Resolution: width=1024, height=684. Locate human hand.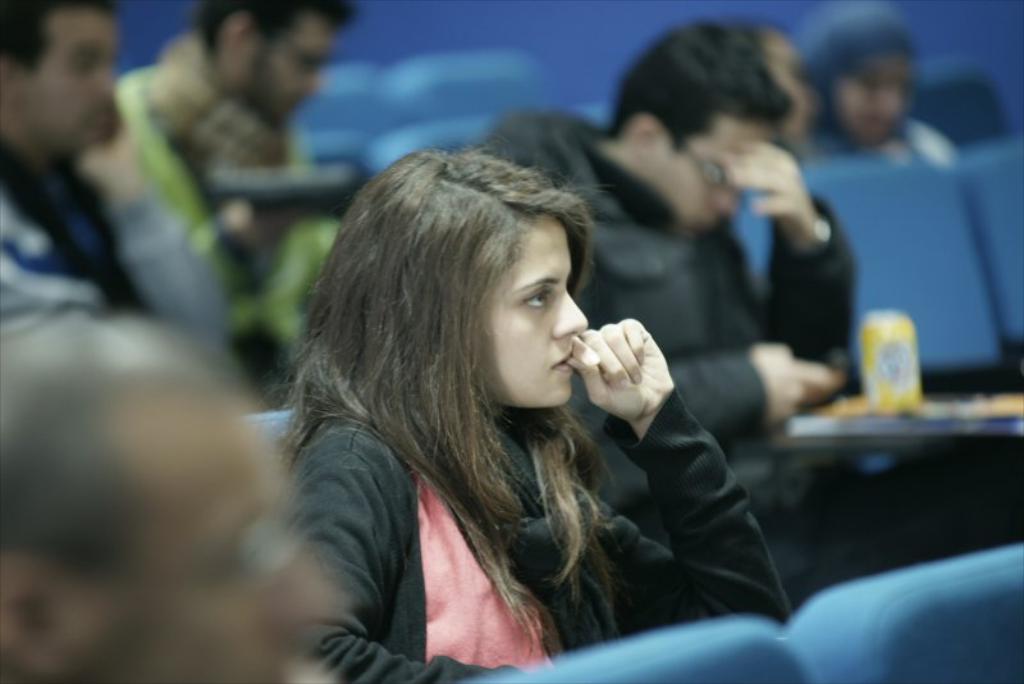
[x1=748, y1=341, x2=841, y2=427].
